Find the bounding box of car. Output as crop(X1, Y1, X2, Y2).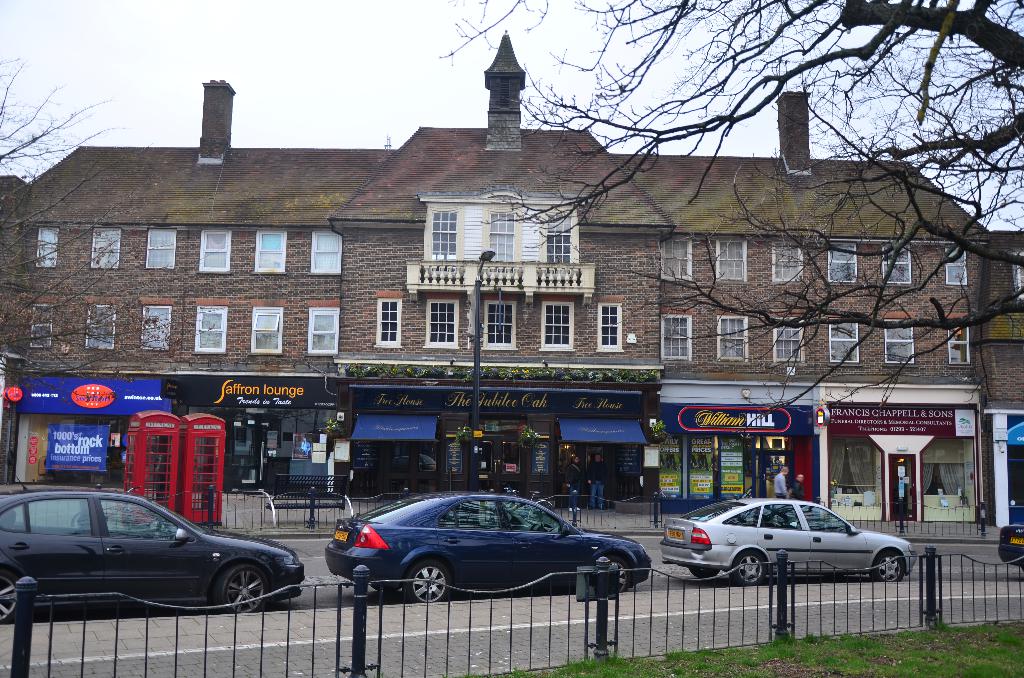
crop(326, 487, 653, 601).
